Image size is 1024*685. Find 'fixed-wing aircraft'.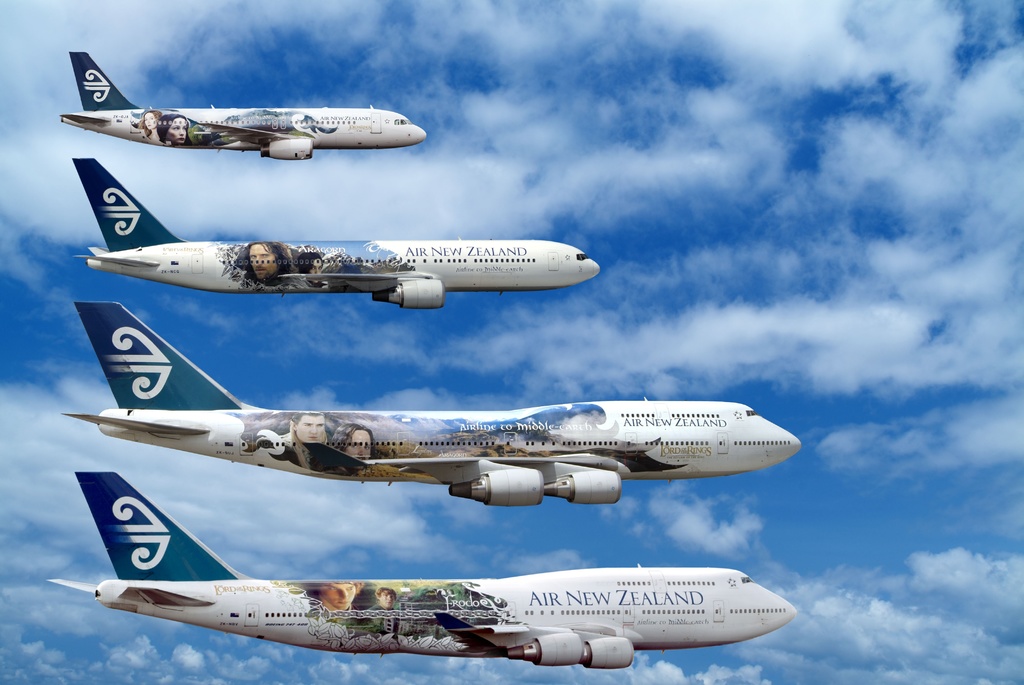
x1=47 y1=467 x2=801 y2=669.
